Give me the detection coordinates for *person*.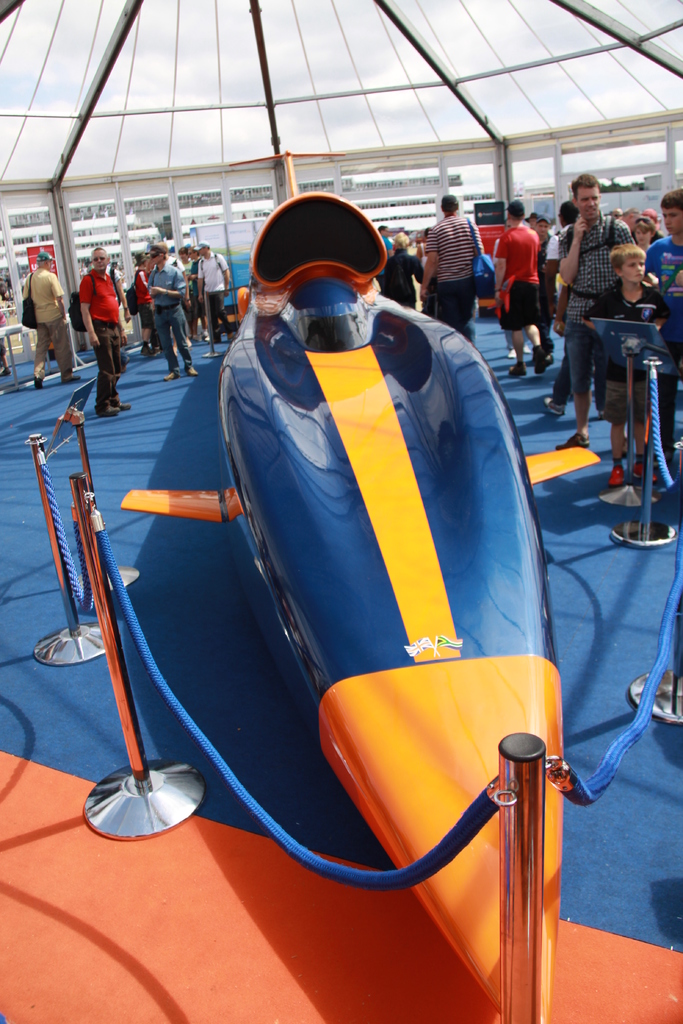
[left=502, top=197, right=548, bottom=371].
